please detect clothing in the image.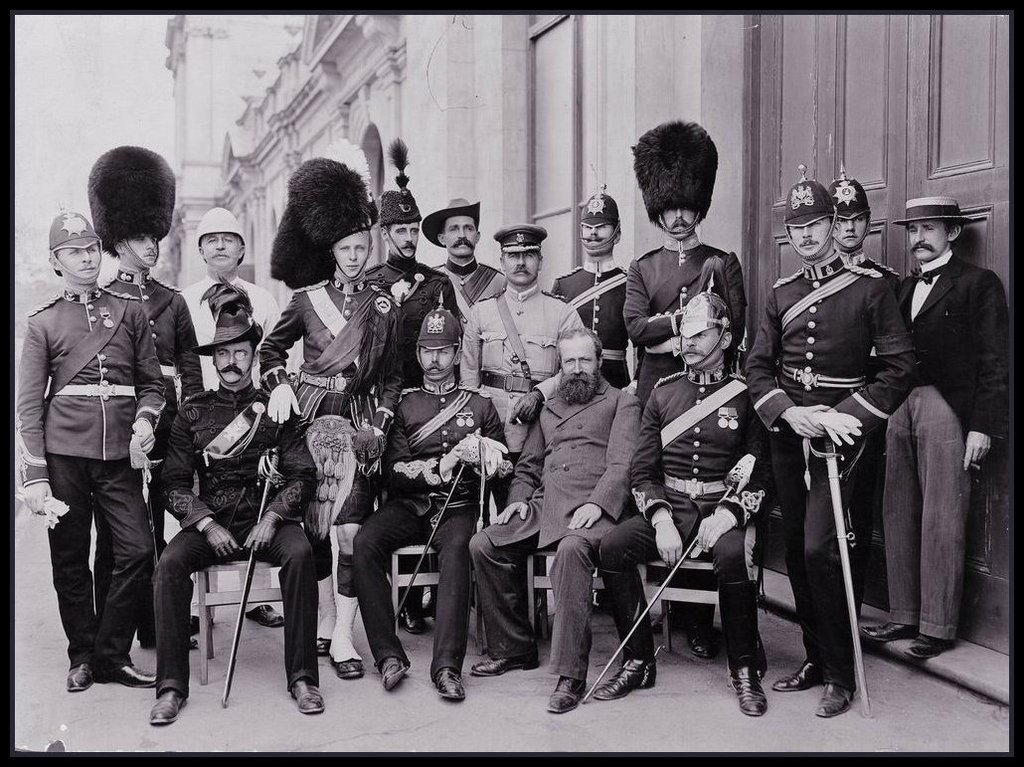
152/386/316/700.
